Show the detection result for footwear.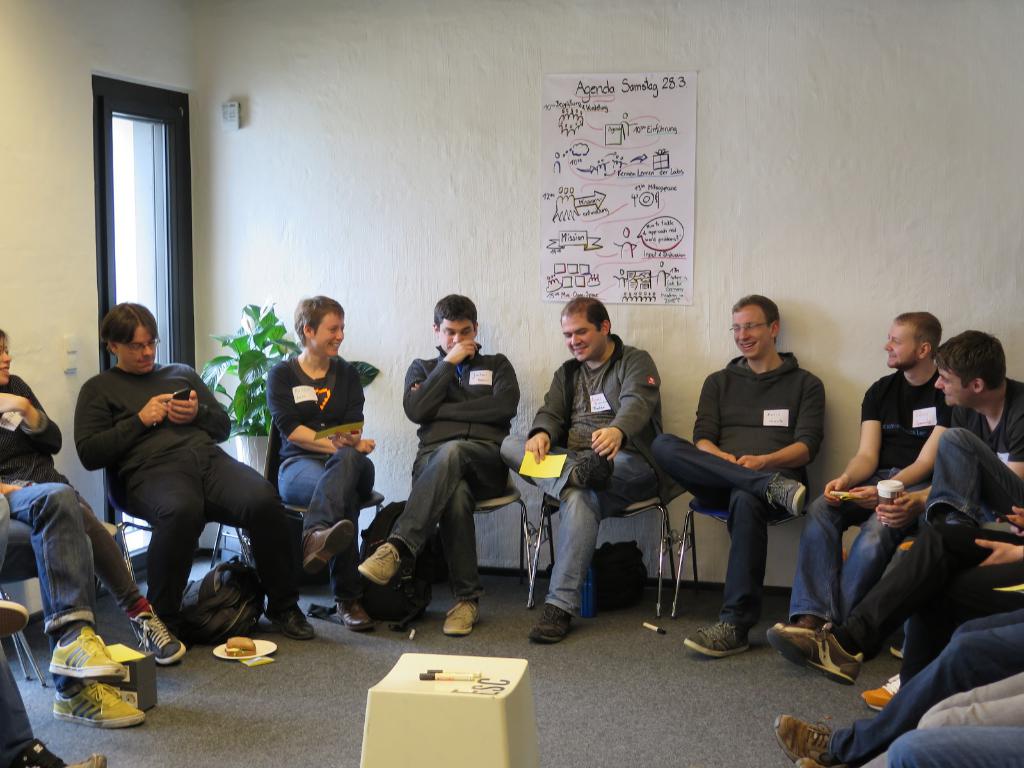
x1=765 y1=628 x2=852 y2=684.
